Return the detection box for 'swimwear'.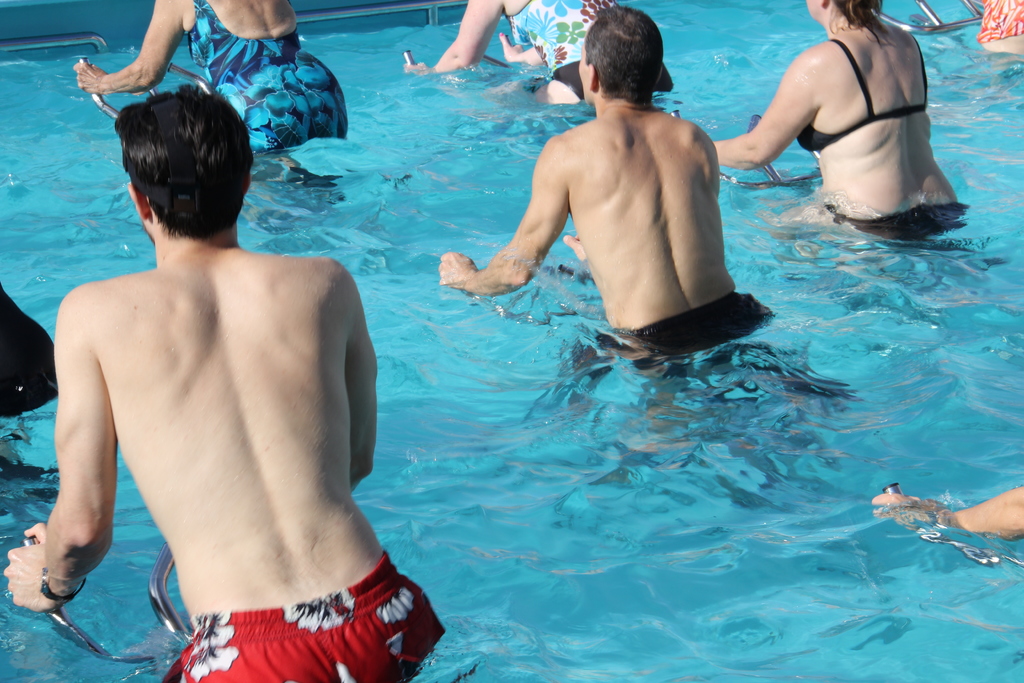
[left=500, top=0, right=675, bottom=104].
